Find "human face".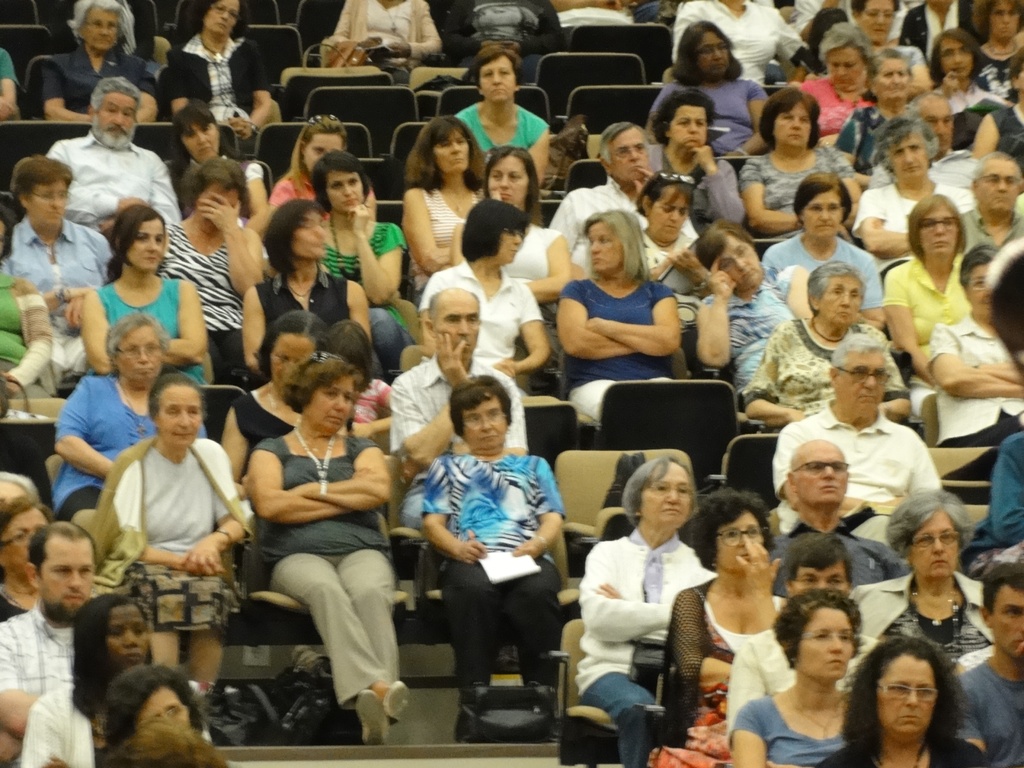
region(486, 56, 512, 99).
